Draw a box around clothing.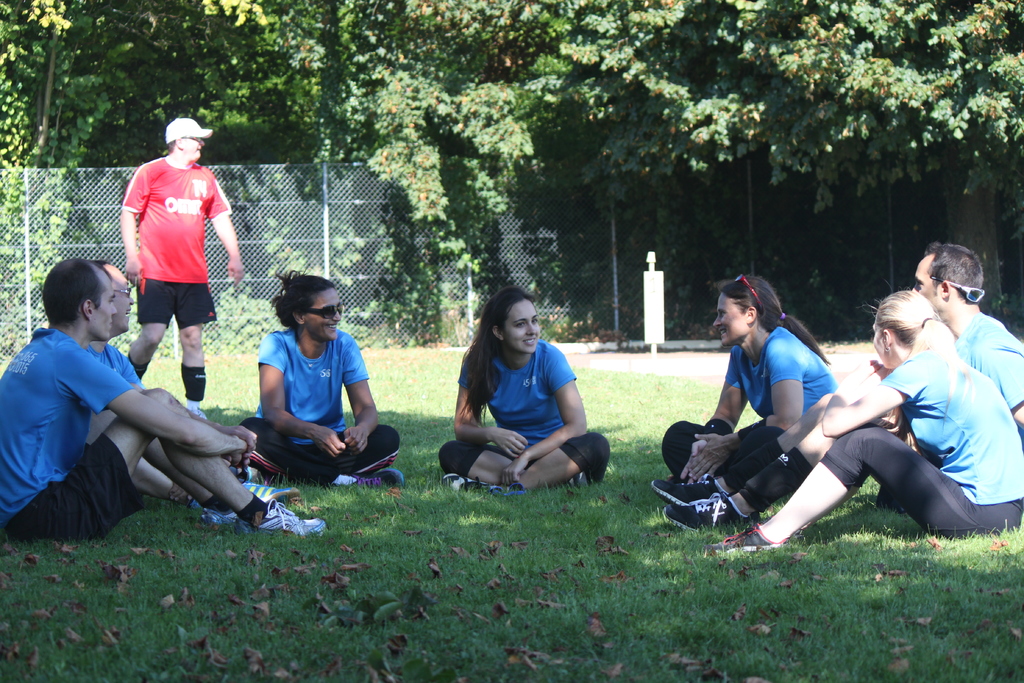
Rect(19, 440, 139, 548).
